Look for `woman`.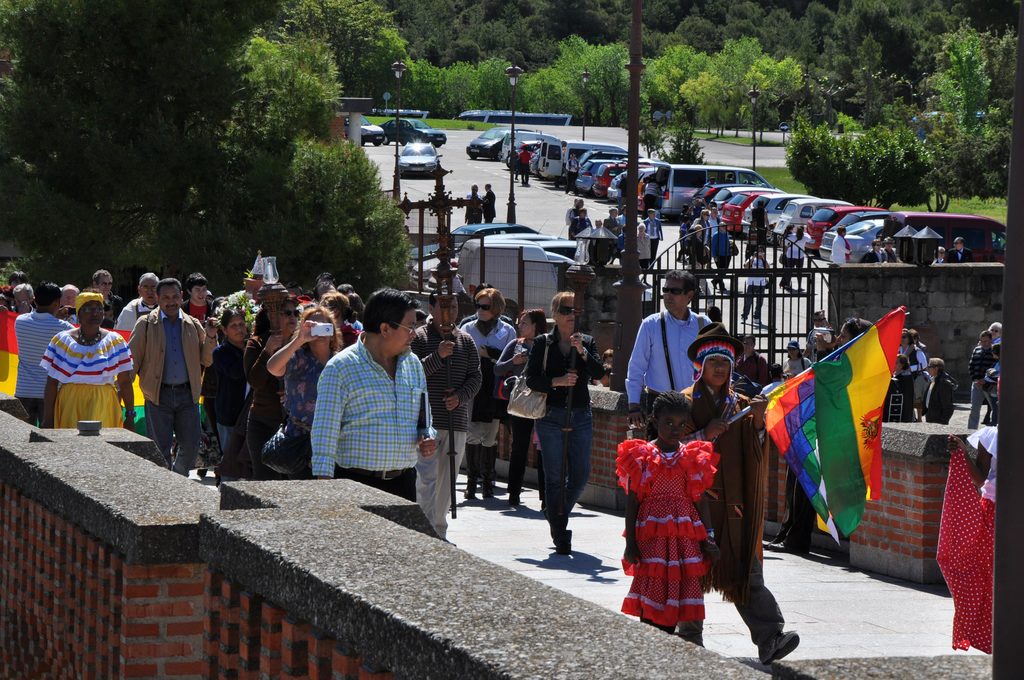
Found: [888, 351, 915, 420].
